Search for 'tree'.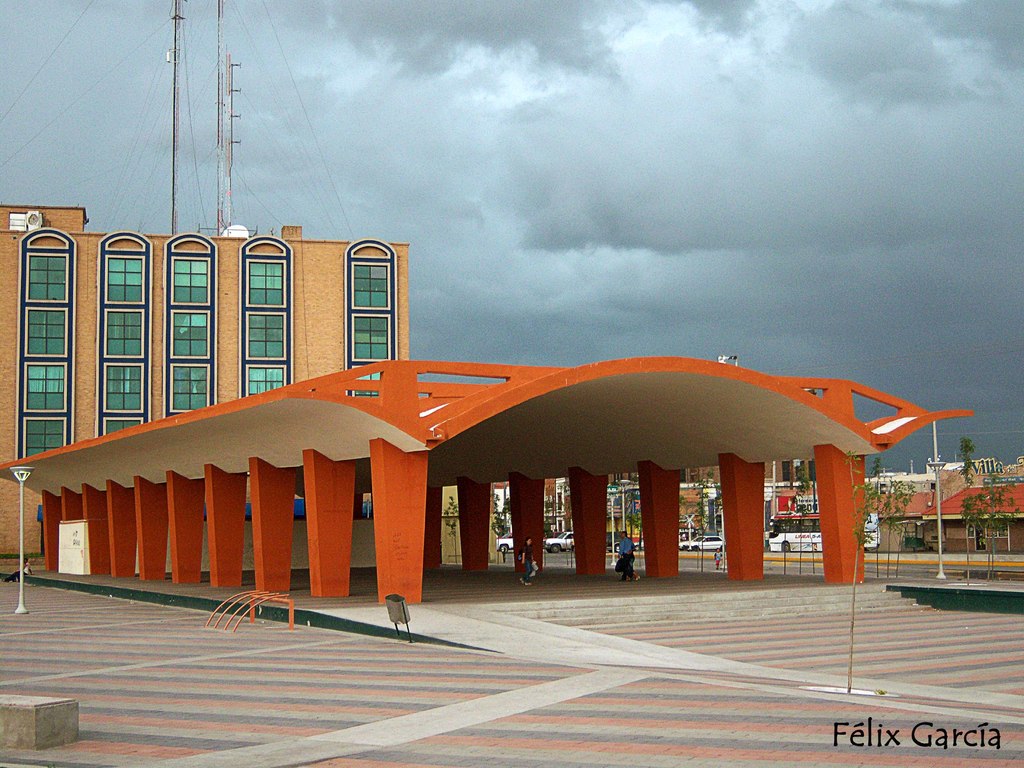
Found at region(689, 465, 726, 575).
